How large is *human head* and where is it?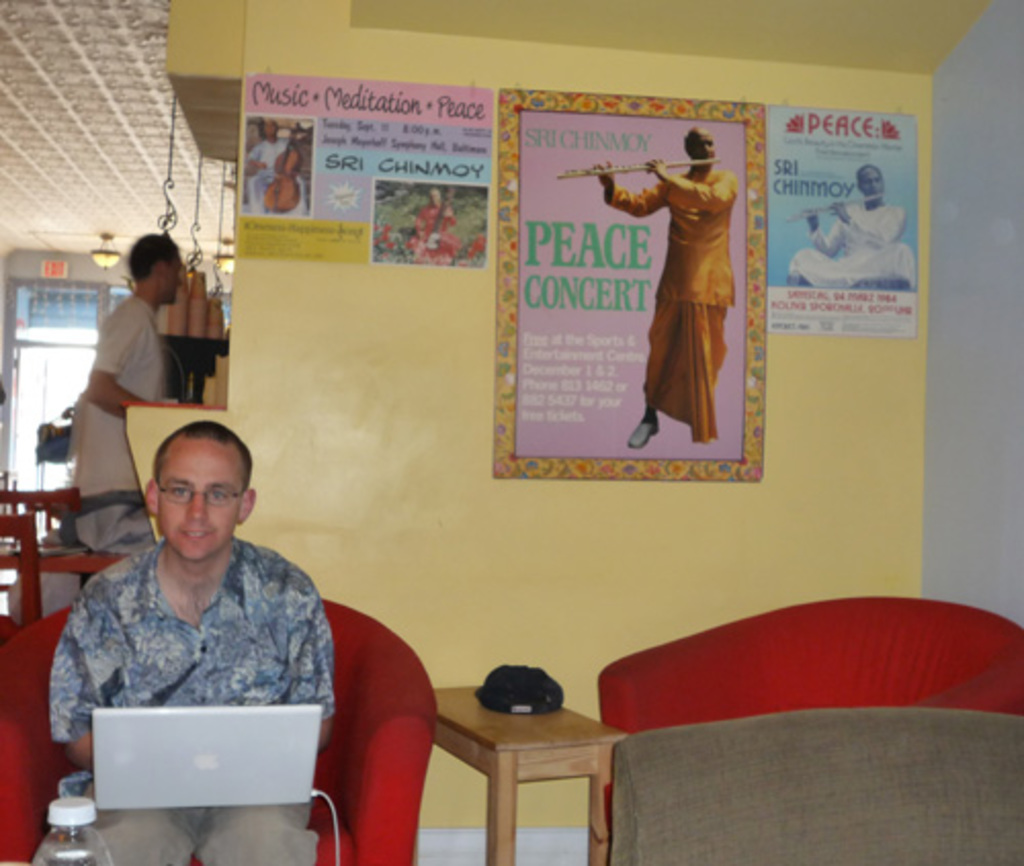
Bounding box: [x1=123, y1=231, x2=182, y2=305].
